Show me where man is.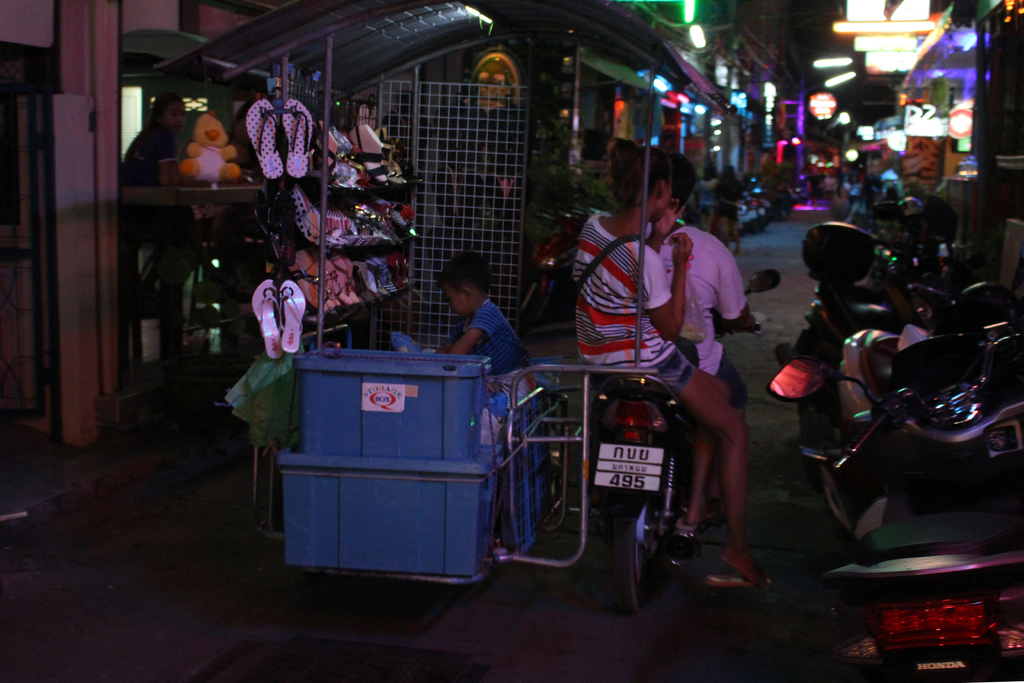
man is at bbox(640, 149, 761, 513).
